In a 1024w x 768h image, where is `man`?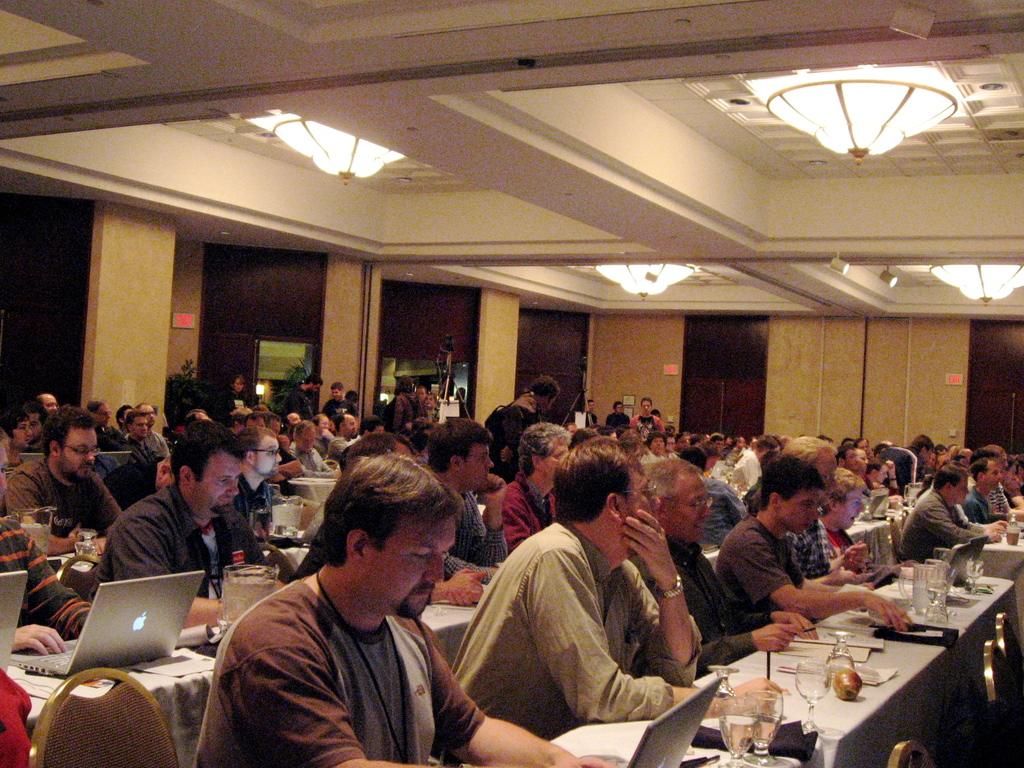
[35, 392, 57, 412].
